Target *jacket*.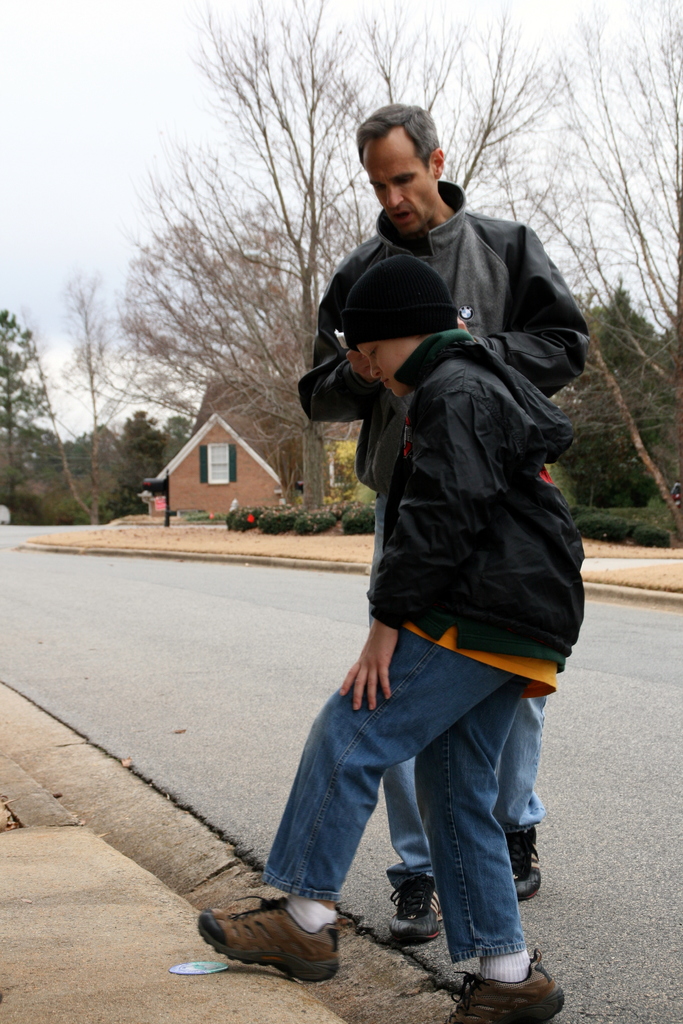
Target region: (295,187,589,493).
